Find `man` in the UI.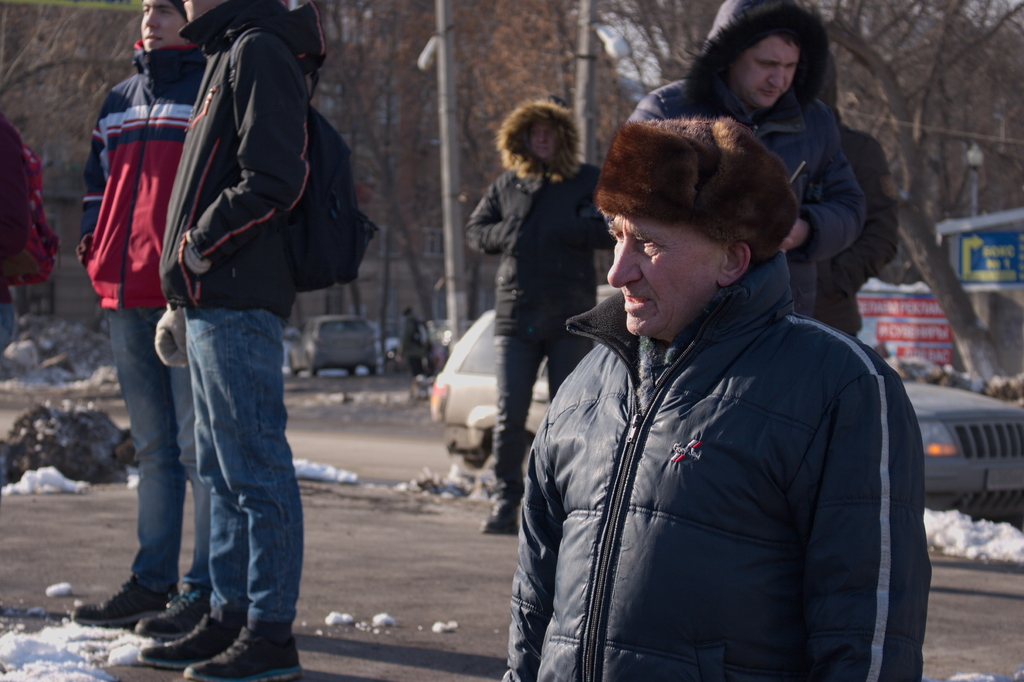
UI element at 805 35 904 352.
